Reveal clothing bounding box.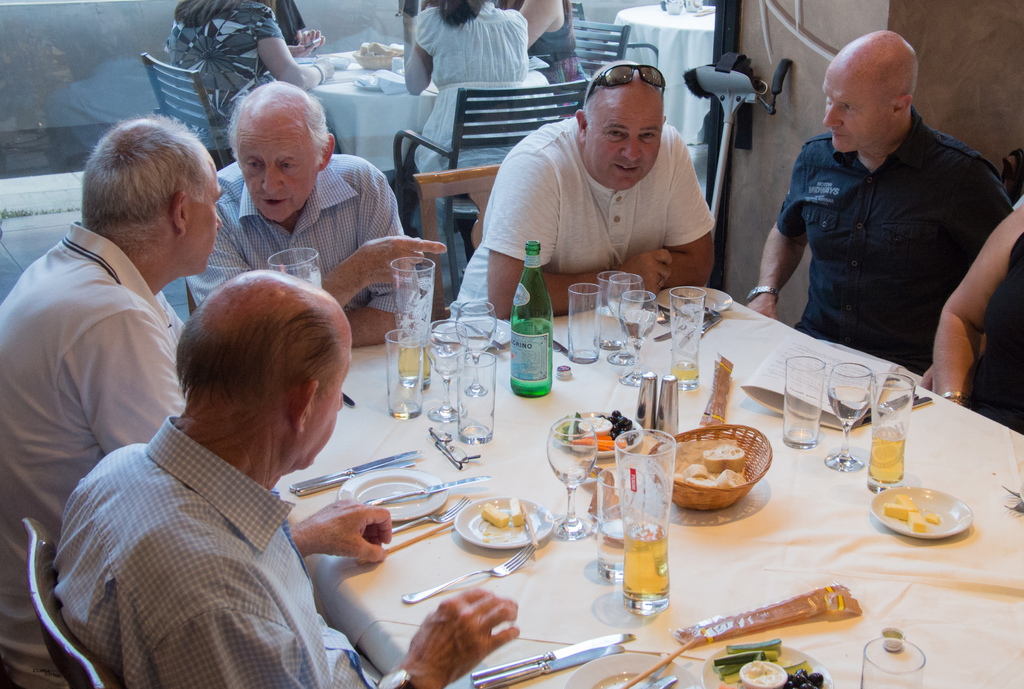
Revealed: (502, 0, 591, 118).
